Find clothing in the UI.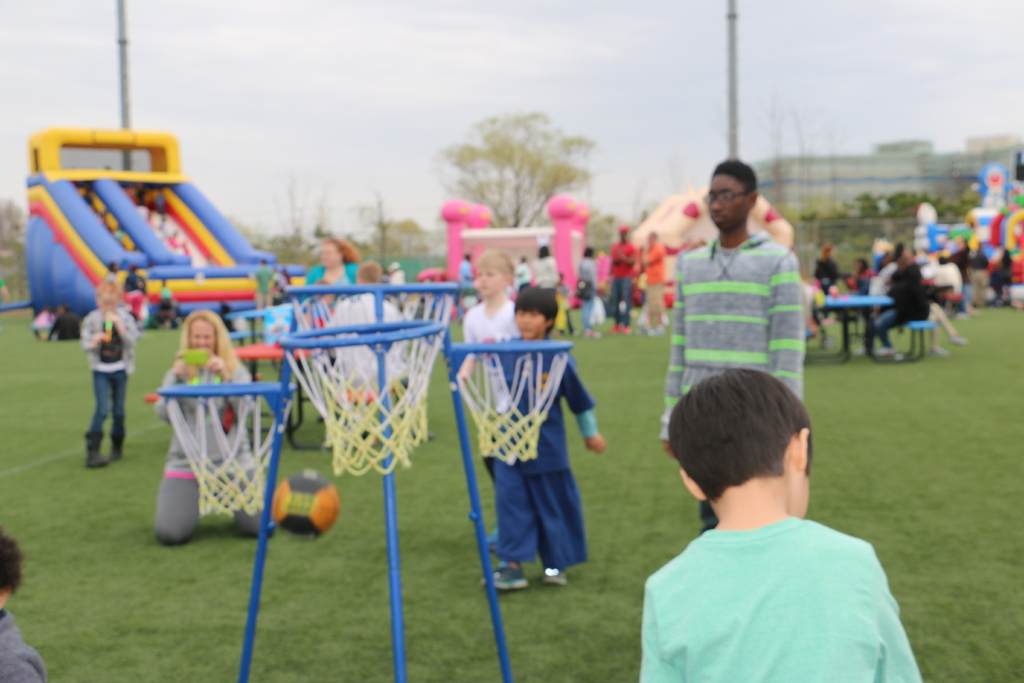
UI element at [left=36, top=310, right=49, bottom=331].
